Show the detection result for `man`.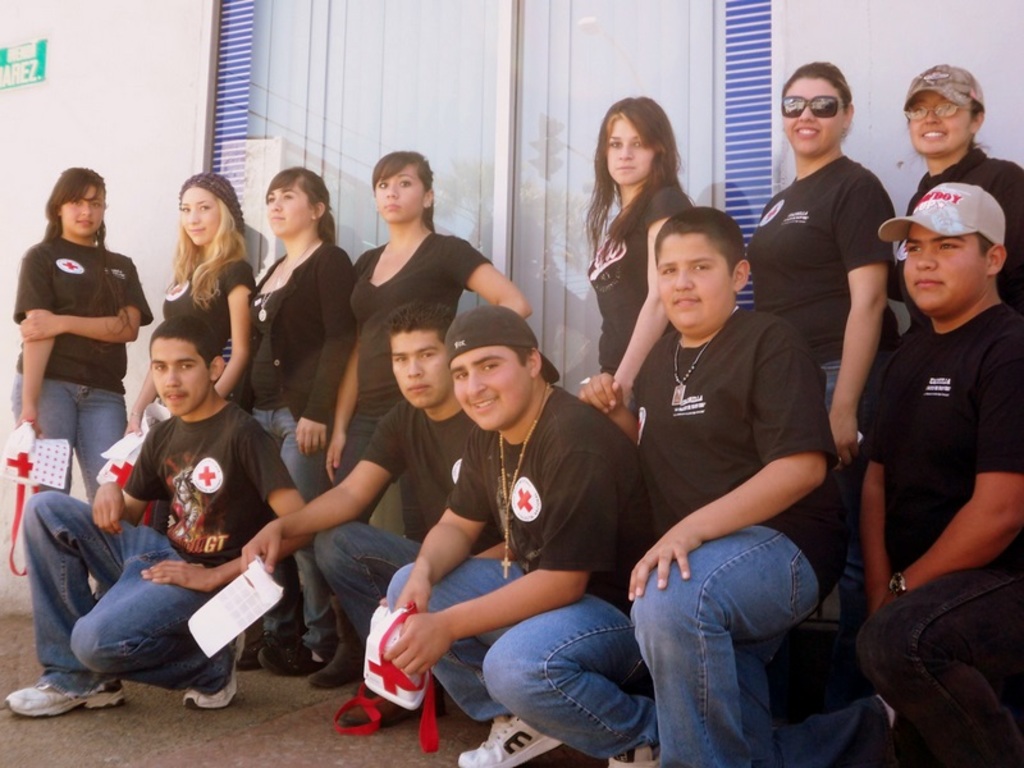
849, 180, 1023, 767.
